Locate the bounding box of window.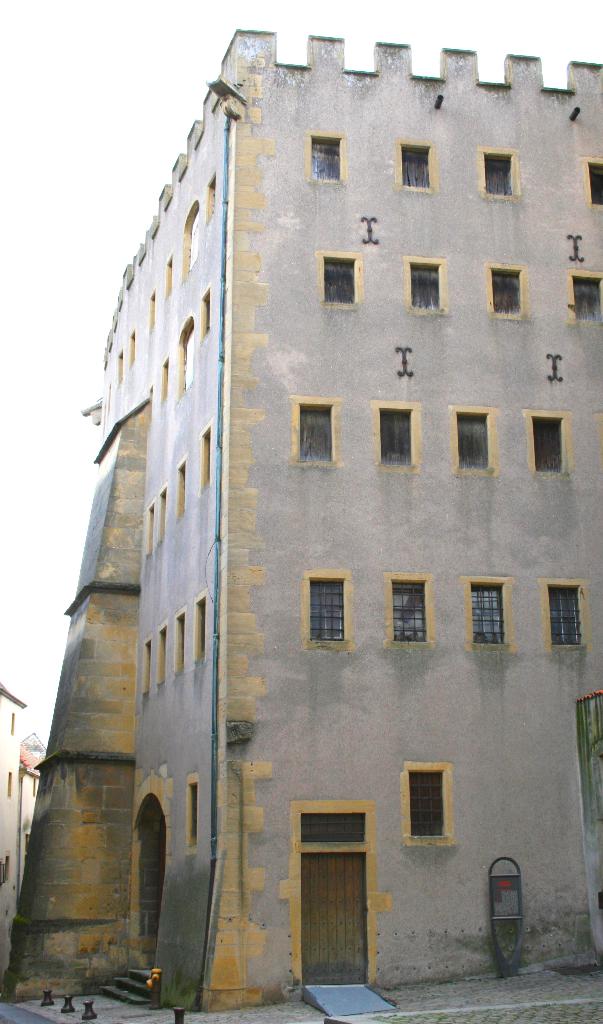
Bounding box: bbox=[310, 132, 330, 182].
